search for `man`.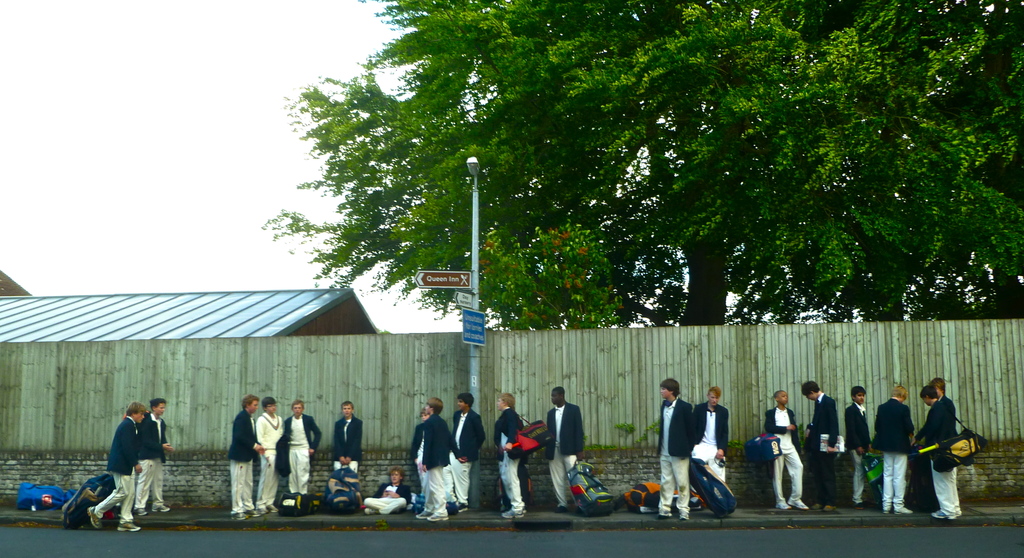
Found at (416,397,460,518).
